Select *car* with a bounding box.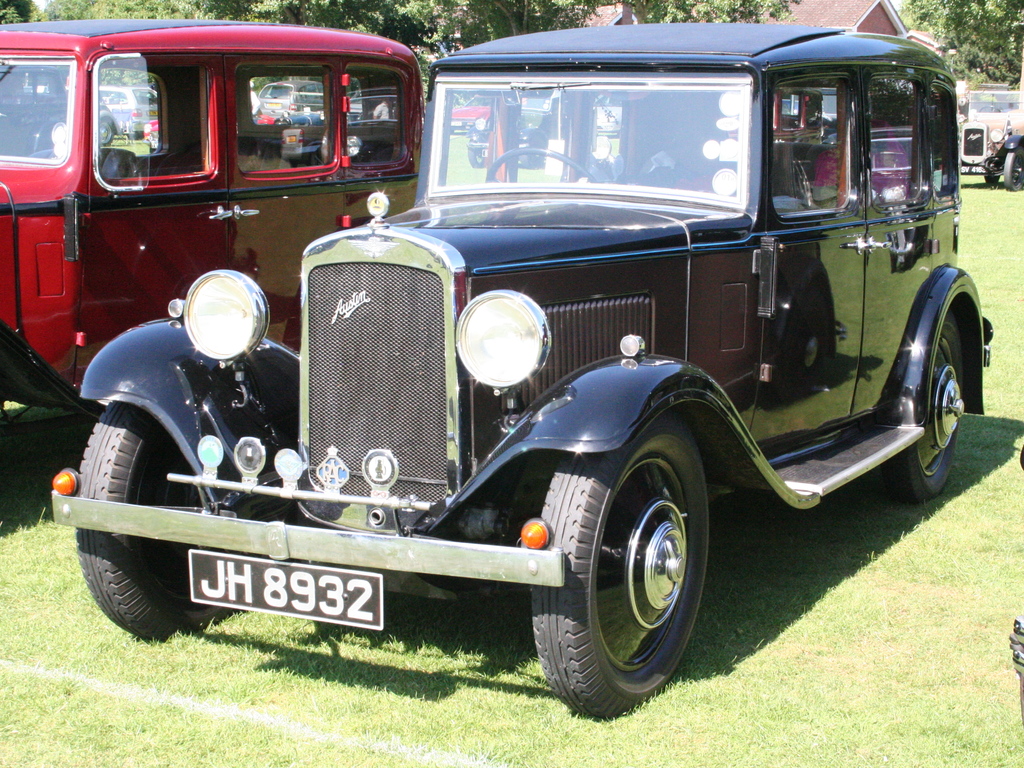
[left=957, top=86, right=1023, bottom=196].
